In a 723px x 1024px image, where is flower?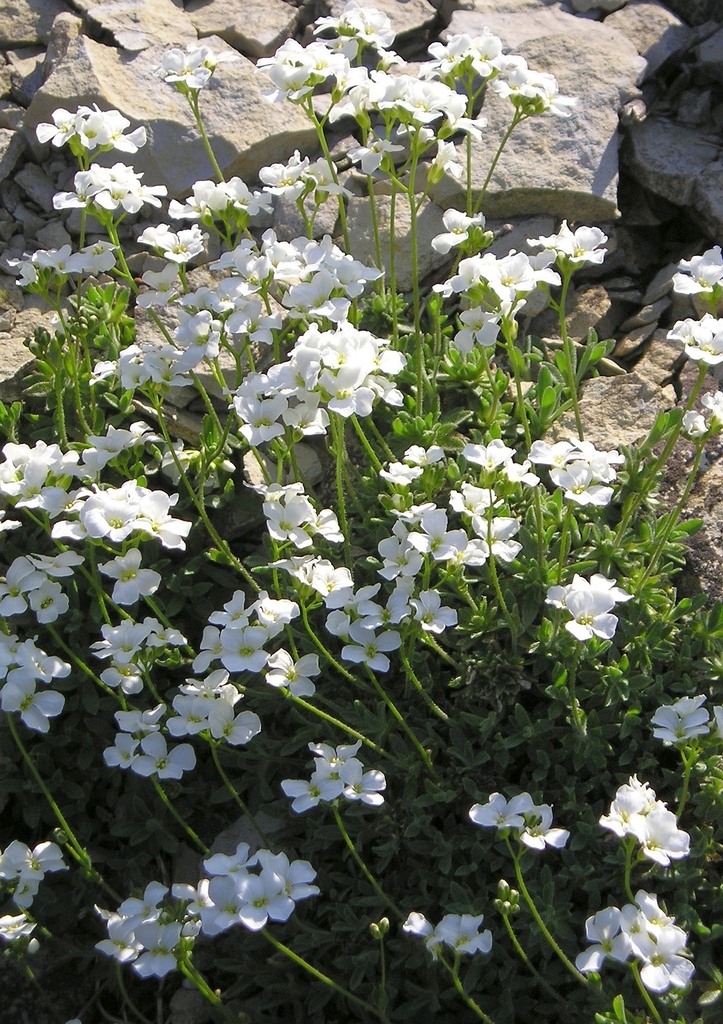
[679, 408, 711, 438].
